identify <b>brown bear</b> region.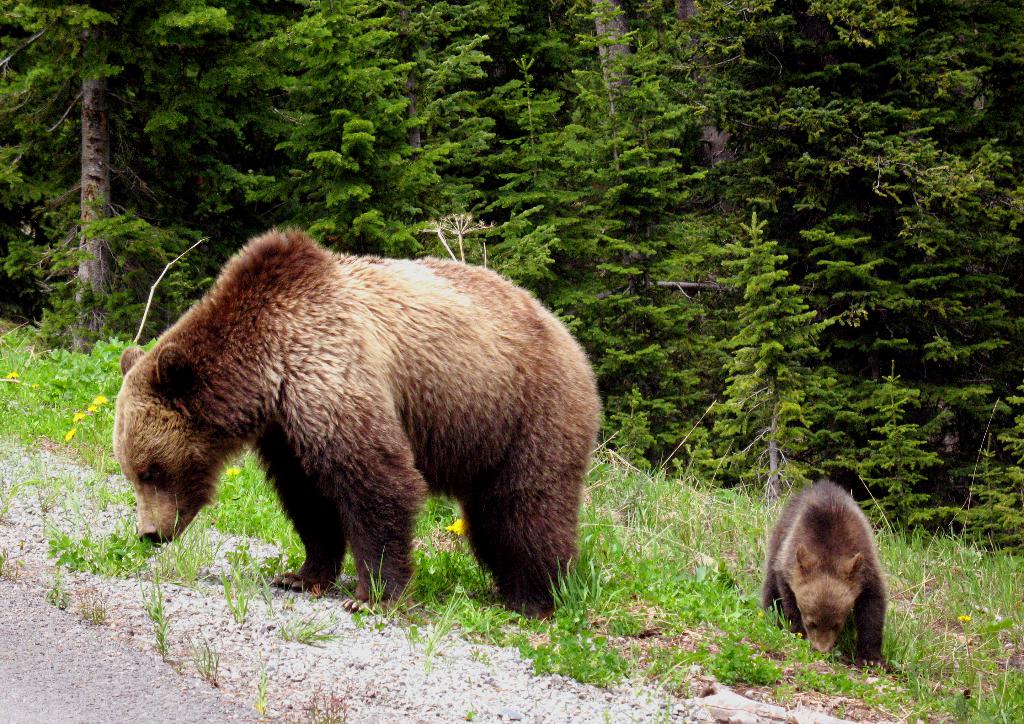
Region: (left=110, top=222, right=614, bottom=620).
